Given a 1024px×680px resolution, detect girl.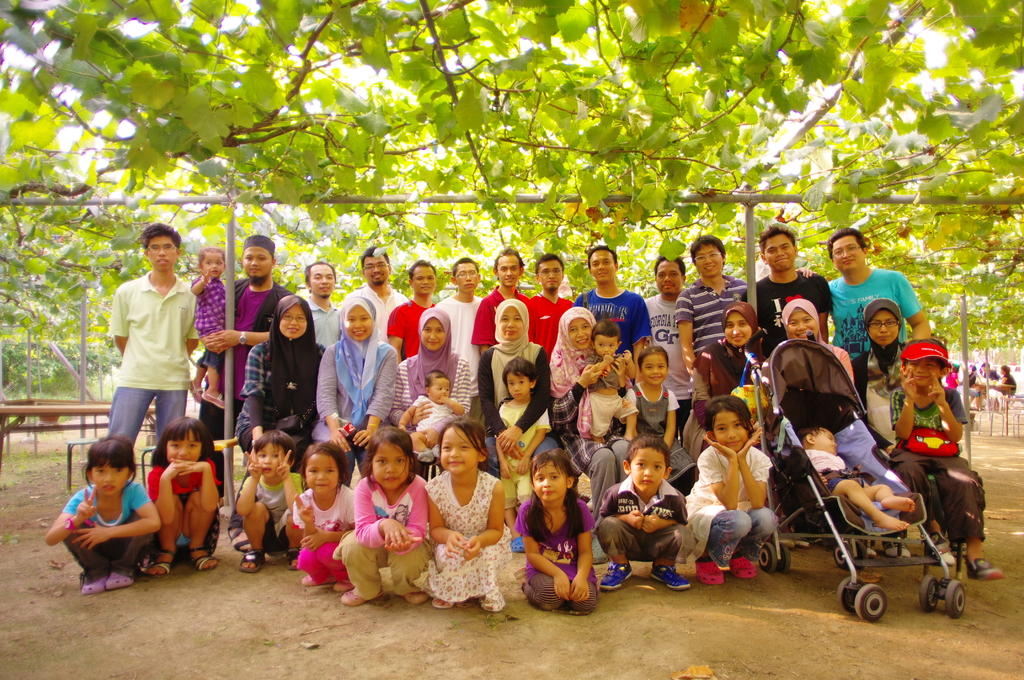
x1=429, y1=417, x2=513, y2=605.
